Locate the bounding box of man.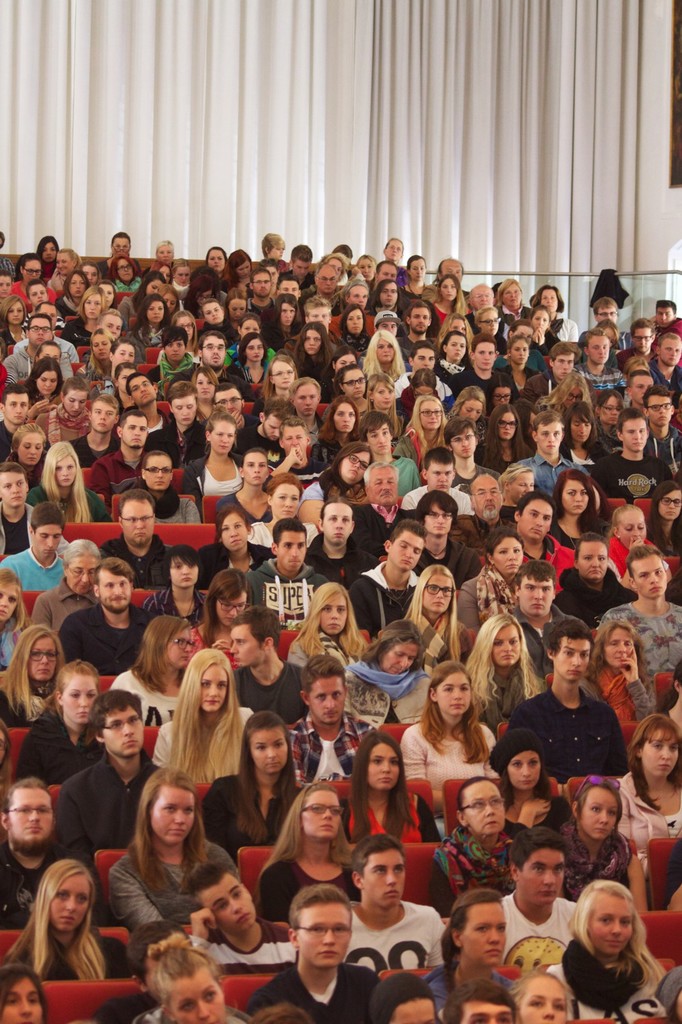
Bounding box: [0,386,29,468].
